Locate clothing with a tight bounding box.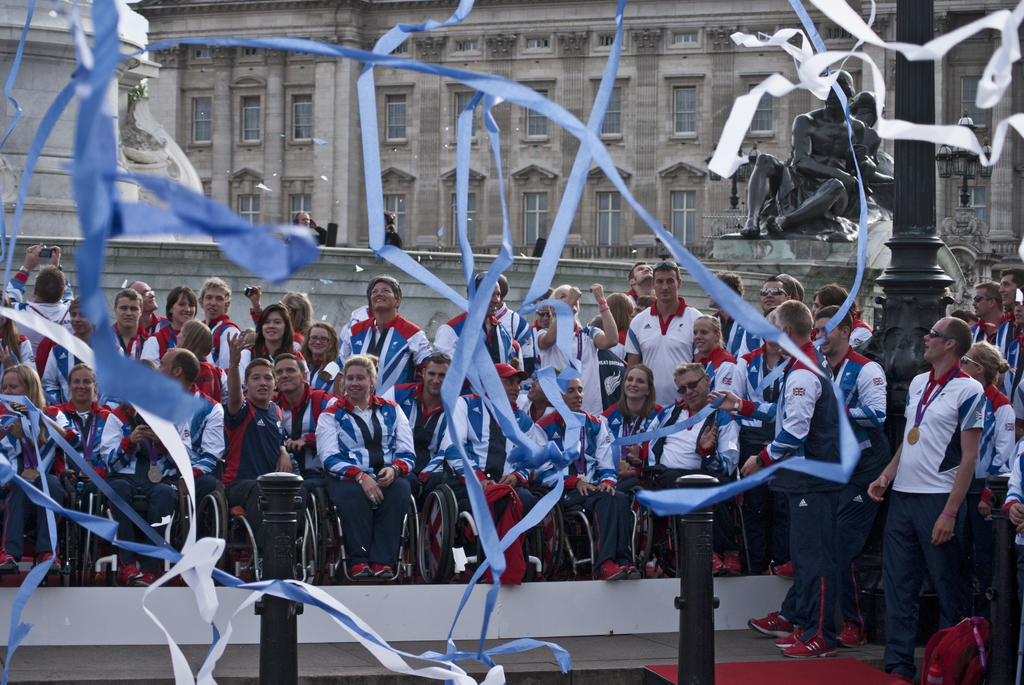
region(640, 401, 745, 557).
